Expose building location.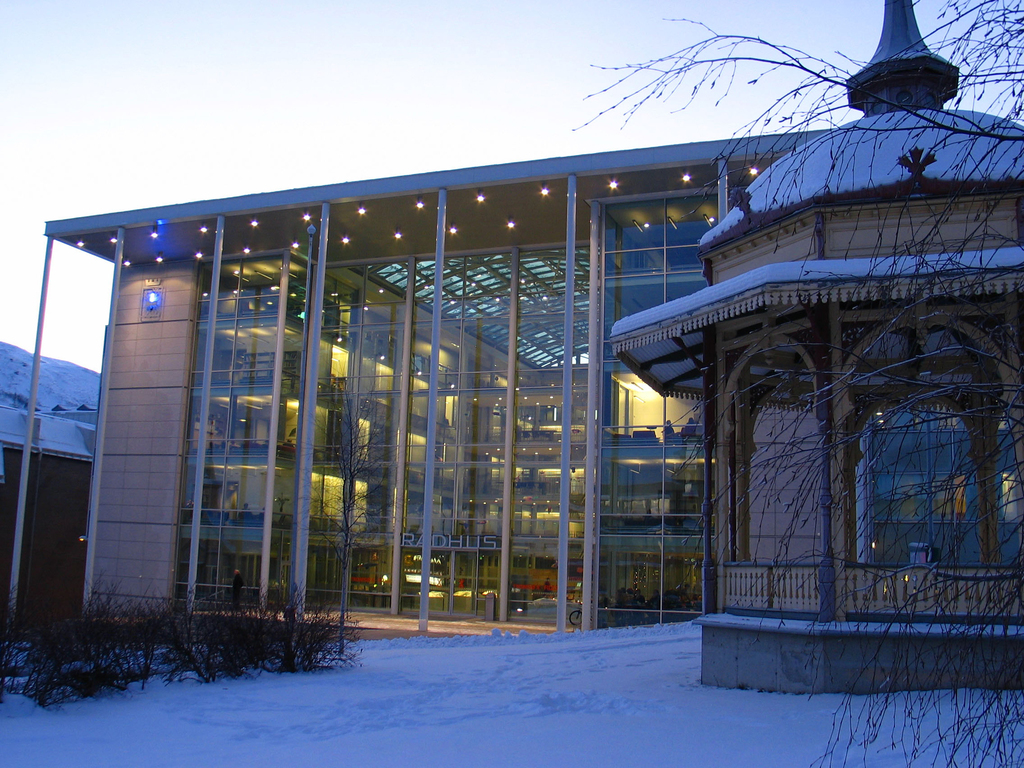
Exposed at bbox=(4, 131, 838, 635).
